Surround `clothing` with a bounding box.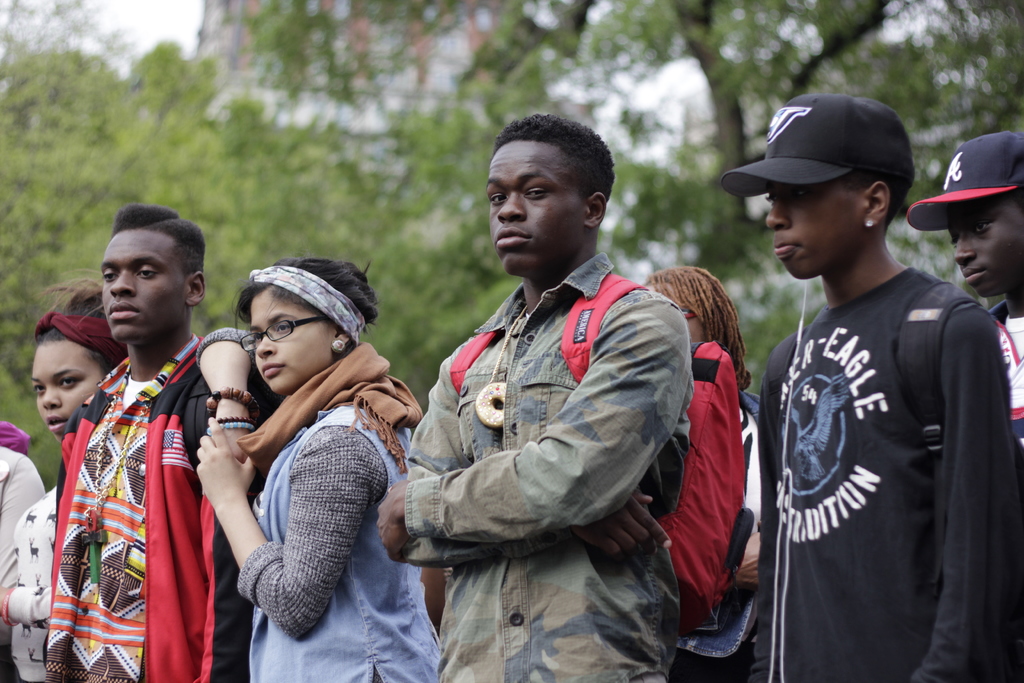
990 299 1023 447.
